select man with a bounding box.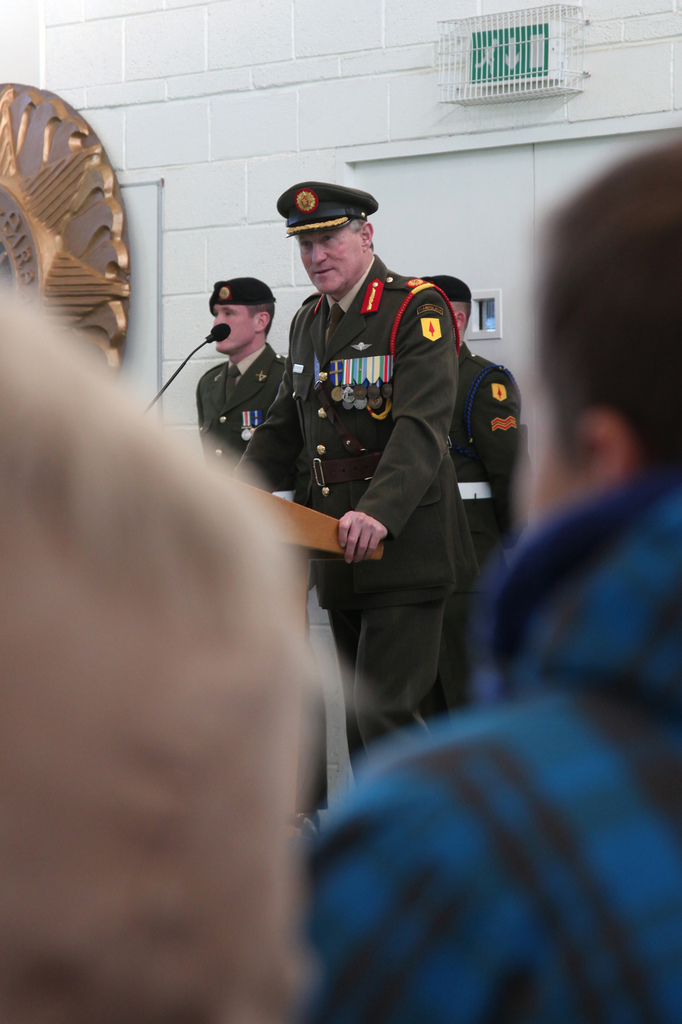
box=[428, 273, 533, 712].
